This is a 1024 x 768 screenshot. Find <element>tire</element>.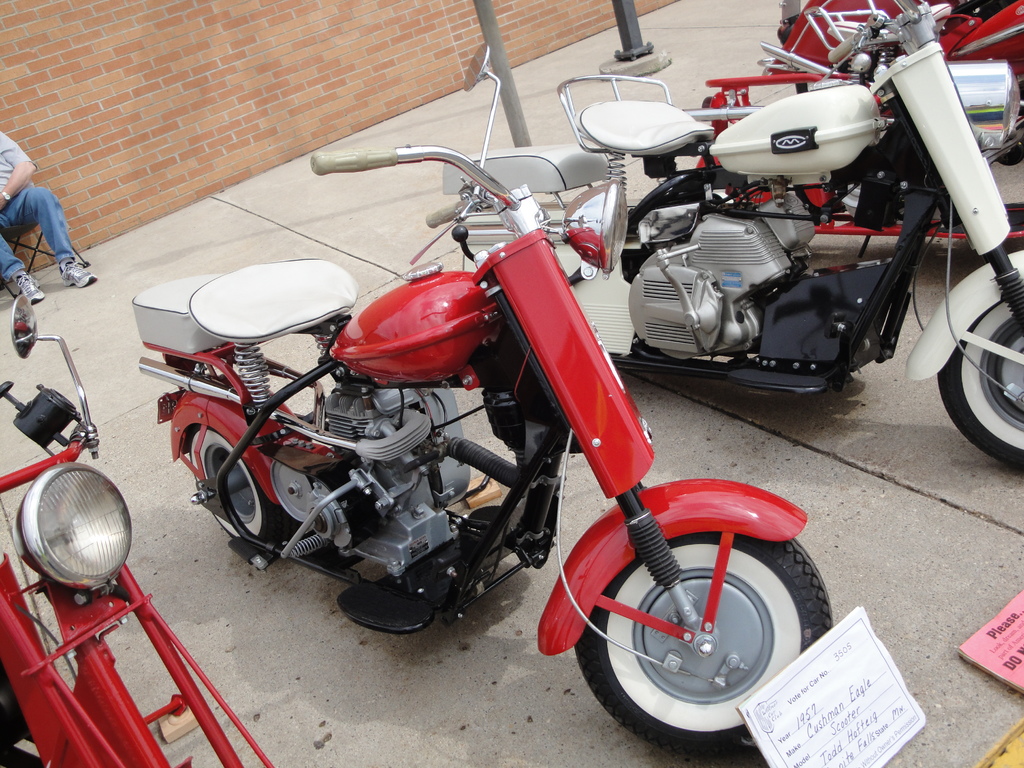
Bounding box: [937,298,1023,472].
